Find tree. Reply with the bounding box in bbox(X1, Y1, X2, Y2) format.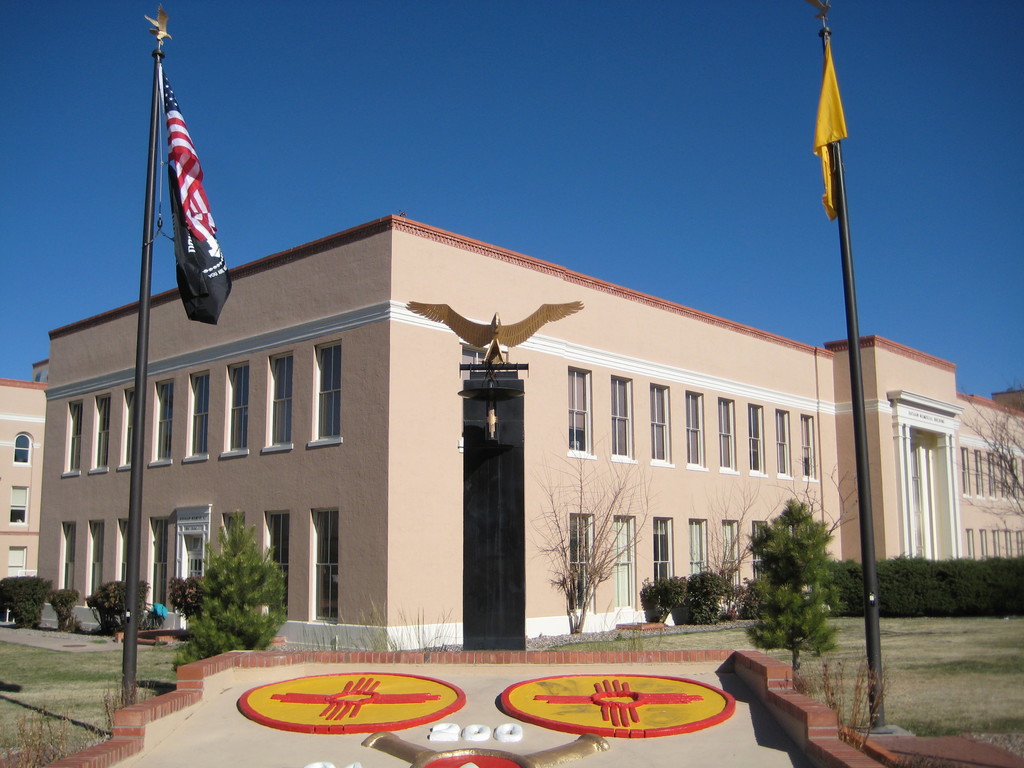
bbox(529, 435, 652, 646).
